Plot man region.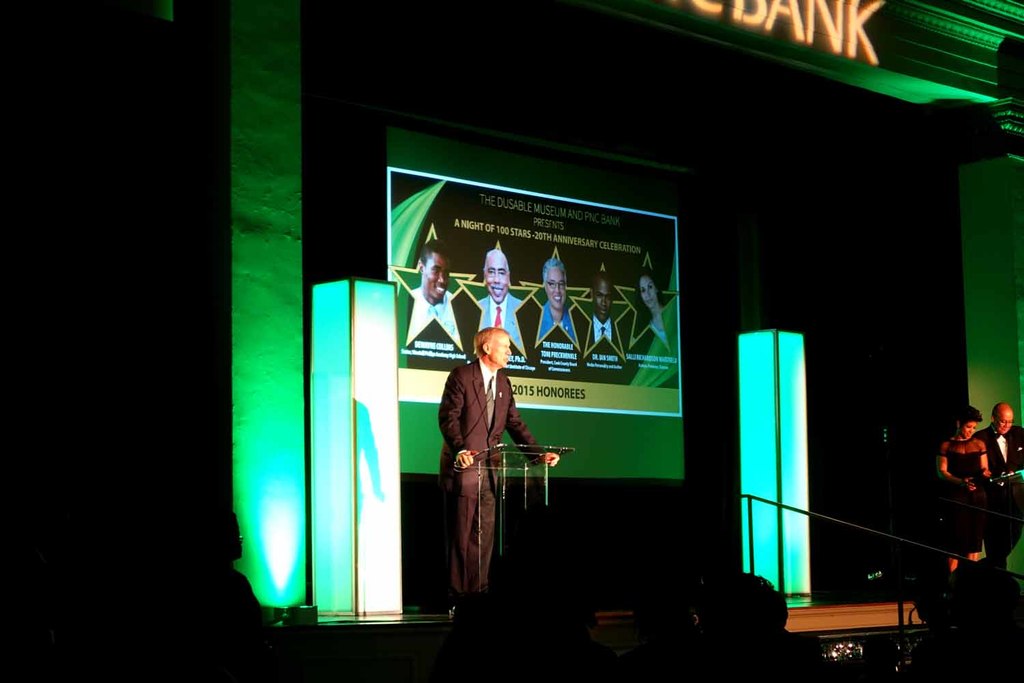
Plotted at [left=530, top=241, right=586, bottom=350].
